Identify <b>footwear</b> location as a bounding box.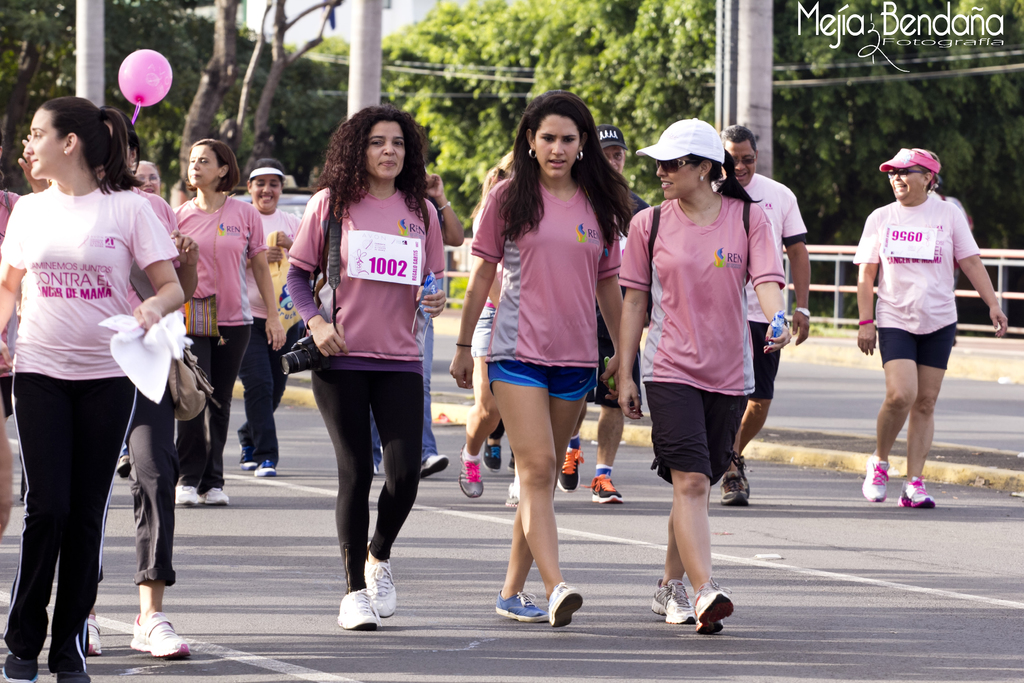
(x1=652, y1=579, x2=696, y2=623).
